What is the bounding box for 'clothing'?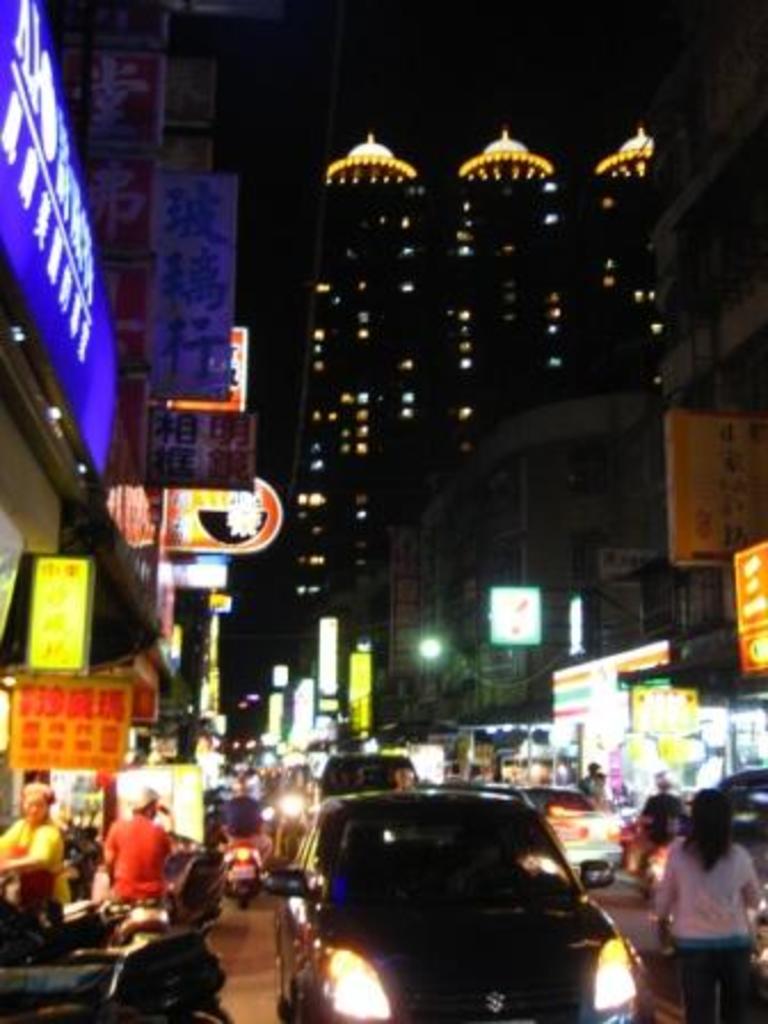
locate(651, 837, 766, 994).
